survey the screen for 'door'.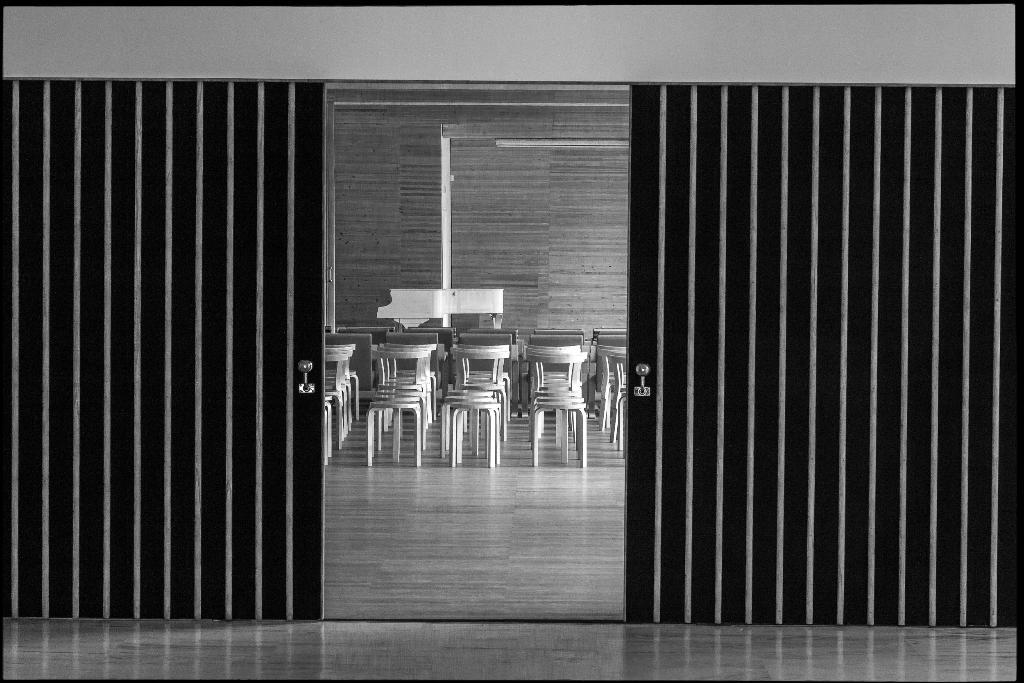
Survey found: l=1, t=80, r=328, b=616.
